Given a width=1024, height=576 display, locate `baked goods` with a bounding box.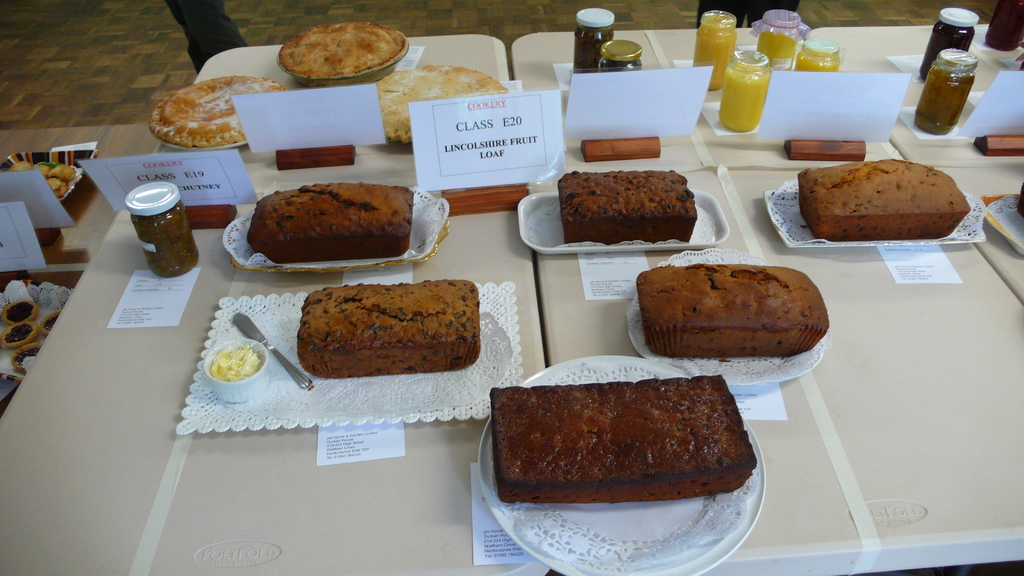
Located: detection(640, 263, 832, 360).
